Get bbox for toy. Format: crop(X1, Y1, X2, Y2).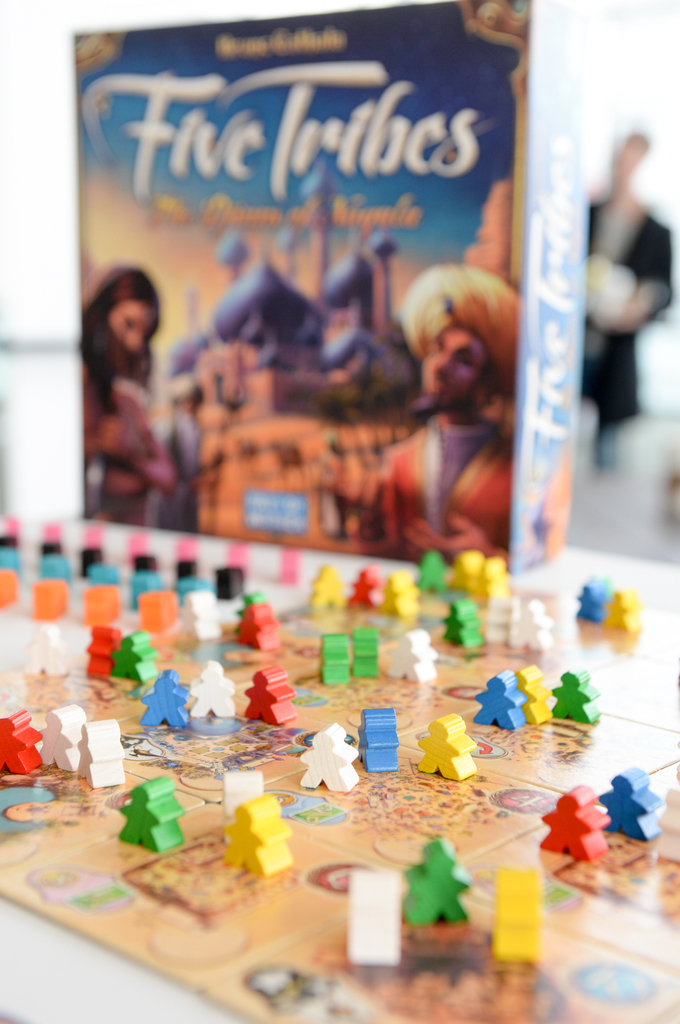
crop(0, 514, 296, 612).
